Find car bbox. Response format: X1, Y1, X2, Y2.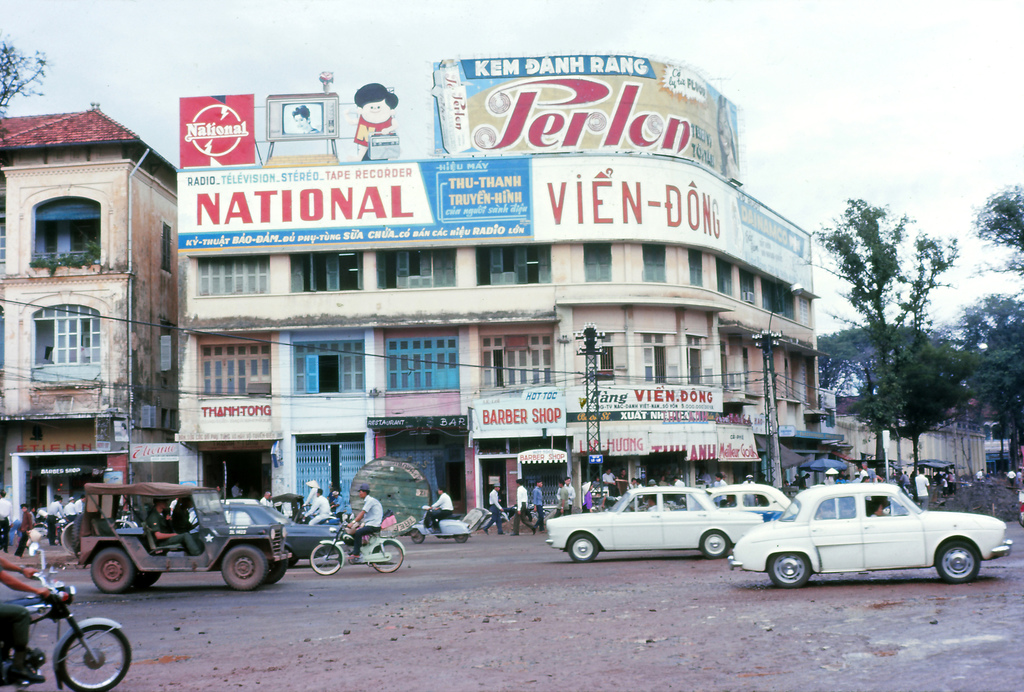
190, 498, 261, 526.
